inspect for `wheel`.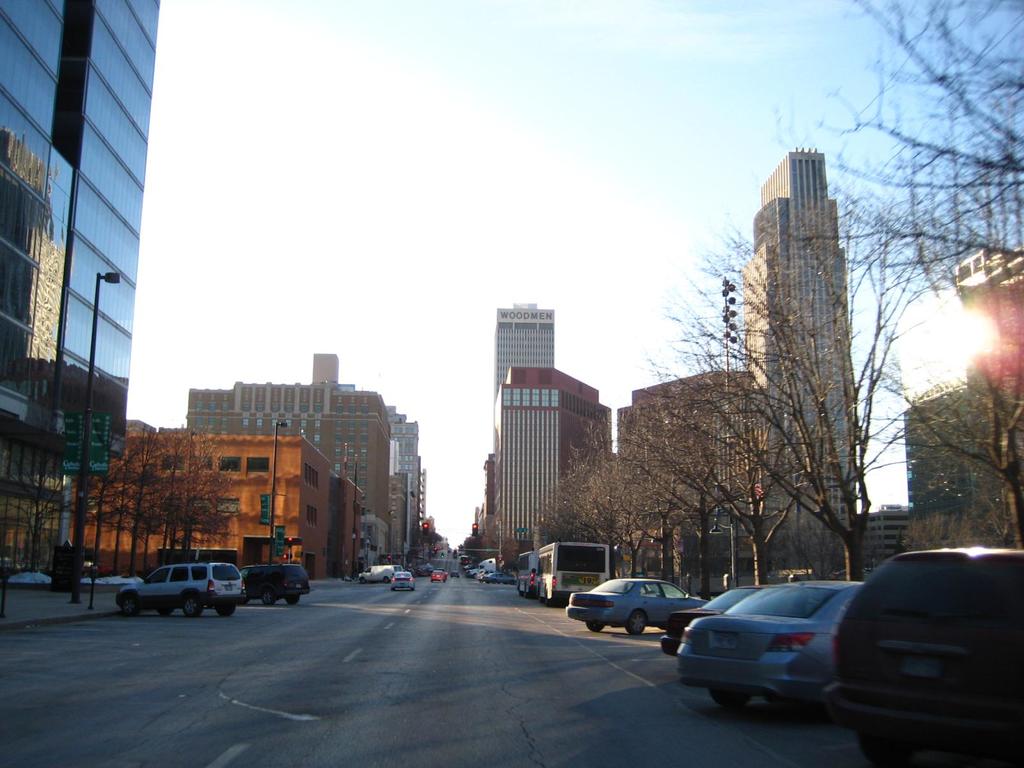
Inspection: x1=582 y1=623 x2=605 y2=634.
